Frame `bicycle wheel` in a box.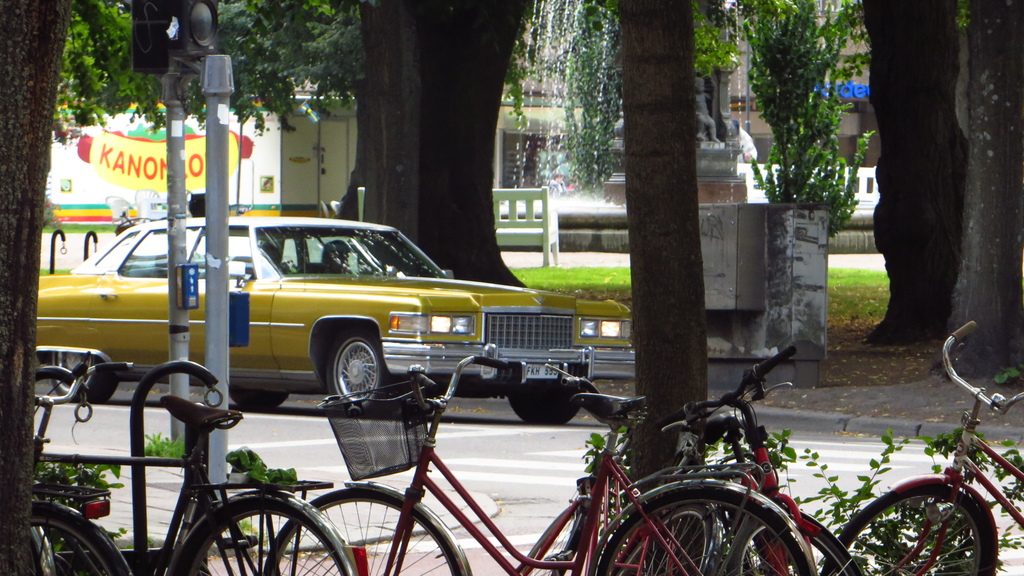
<box>851,475,1004,574</box>.
